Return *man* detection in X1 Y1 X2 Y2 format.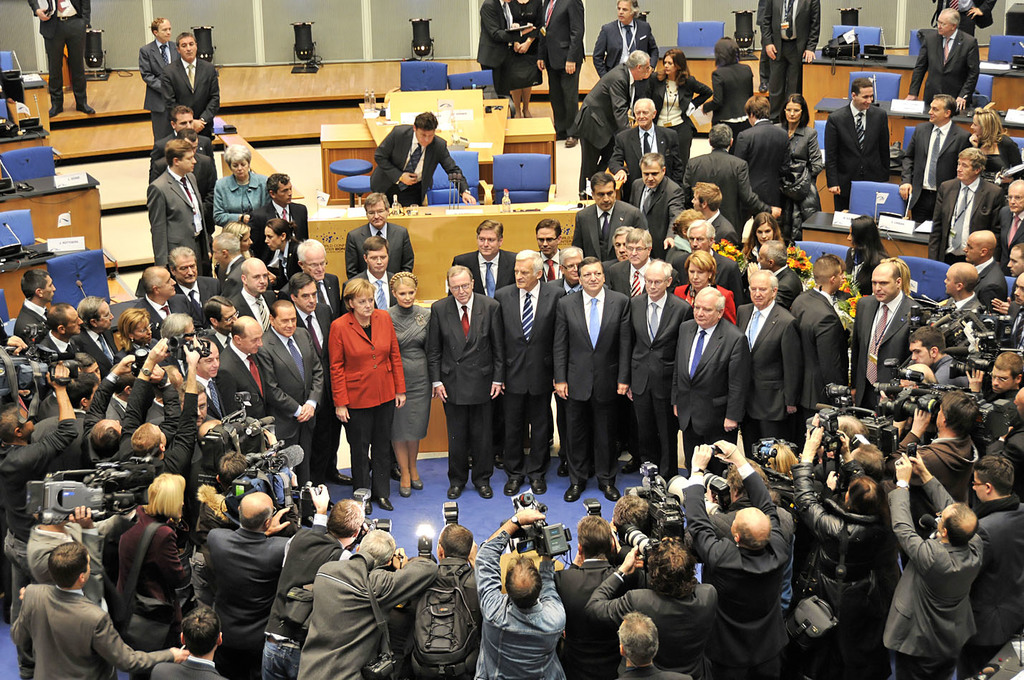
476 527 577 676.
